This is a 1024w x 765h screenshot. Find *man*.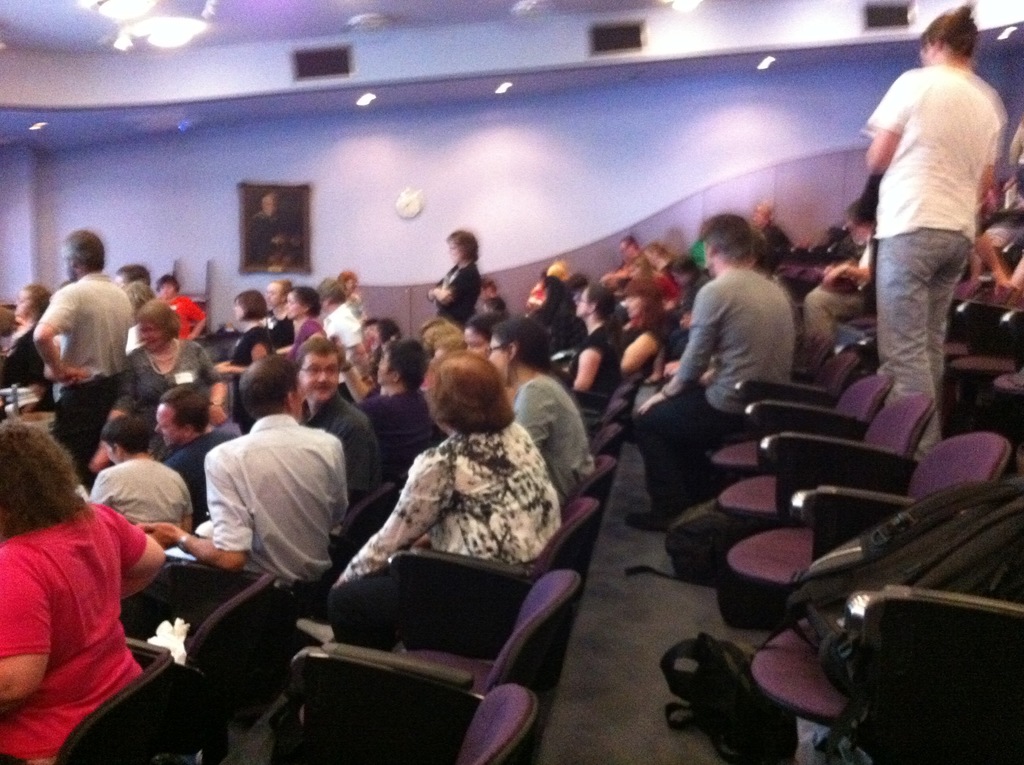
Bounding box: select_region(77, 401, 191, 522).
